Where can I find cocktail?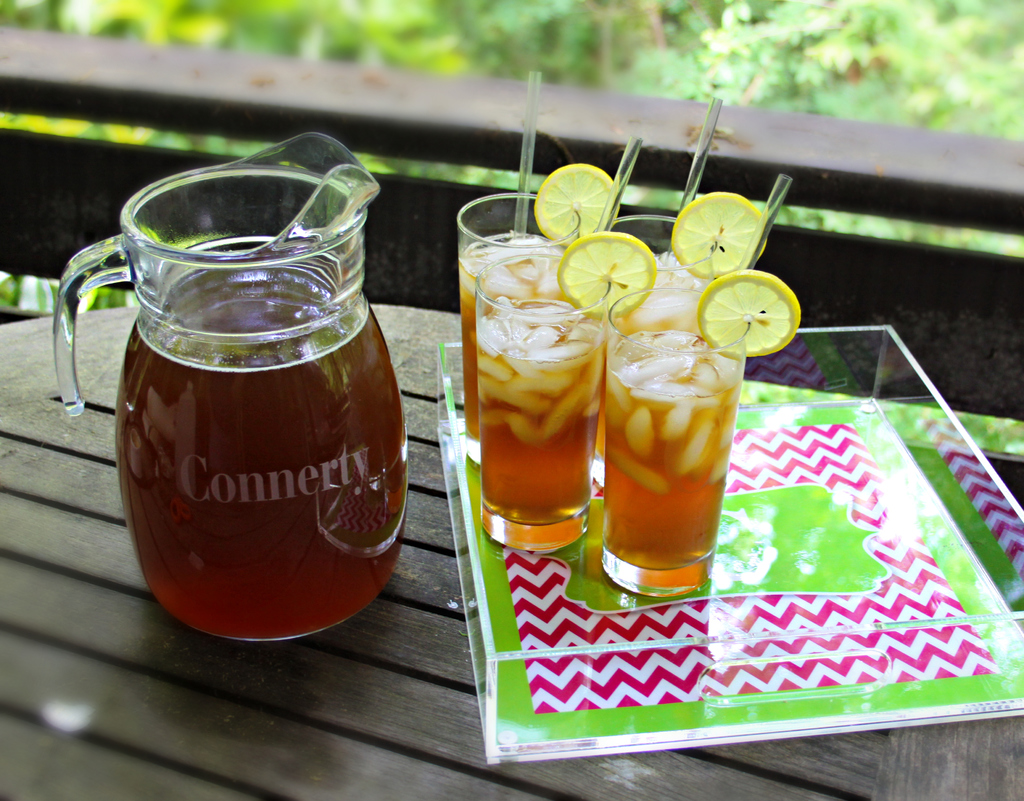
You can find it at rect(53, 127, 412, 640).
